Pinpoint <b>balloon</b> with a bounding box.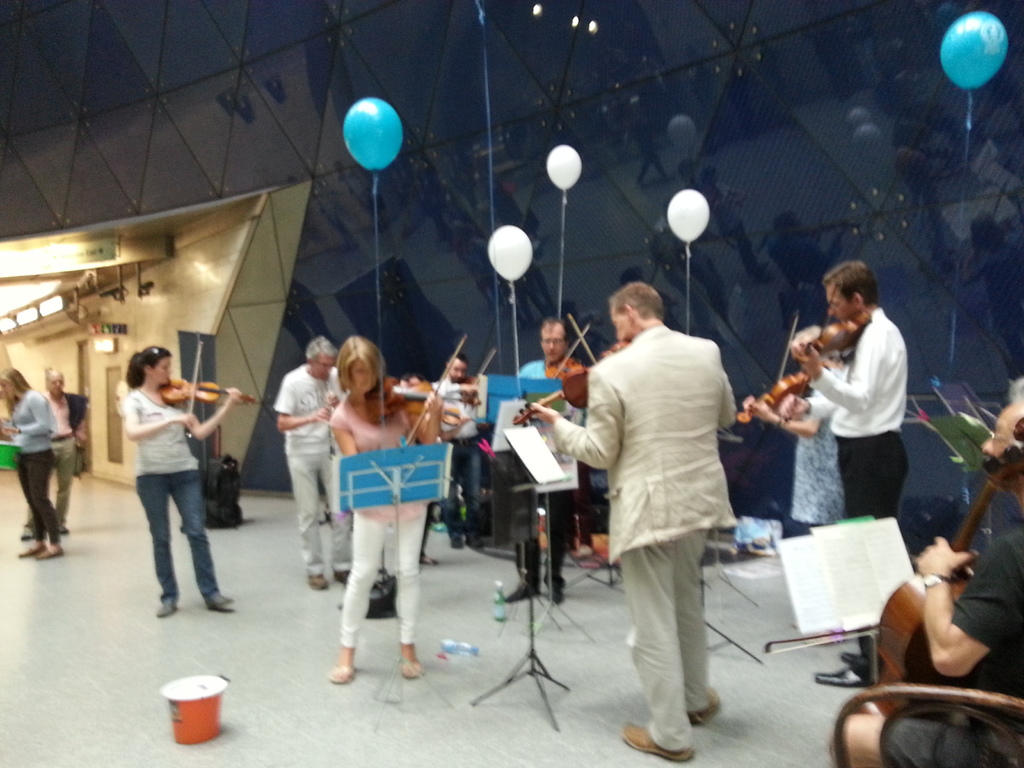
486 223 536 280.
